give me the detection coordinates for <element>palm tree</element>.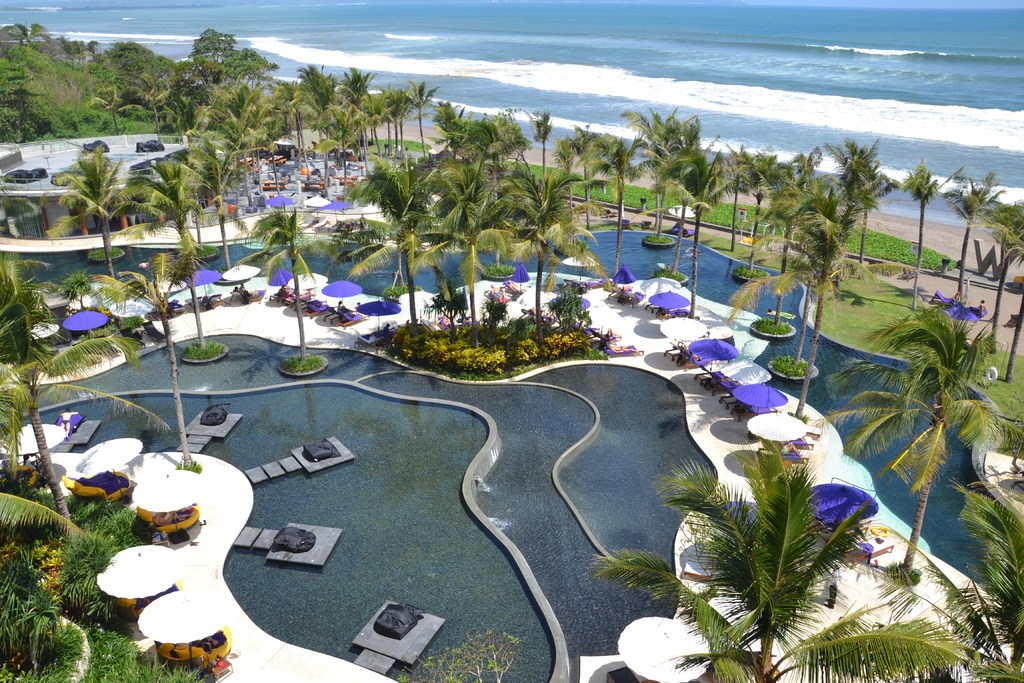
[72,161,129,304].
